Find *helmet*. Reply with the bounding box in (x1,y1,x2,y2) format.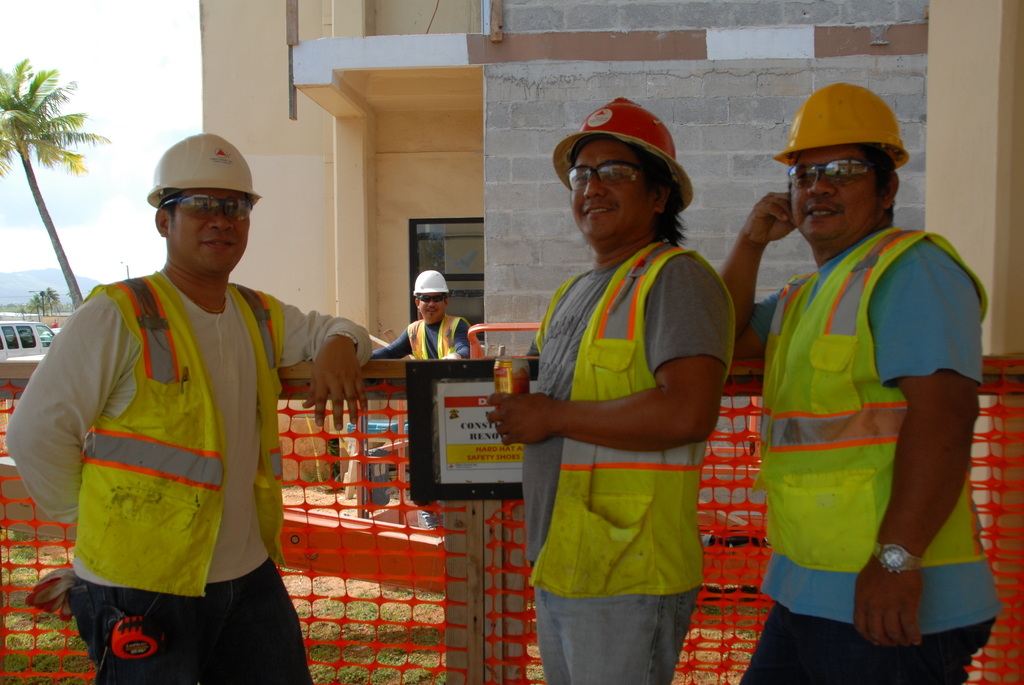
(772,76,912,159).
